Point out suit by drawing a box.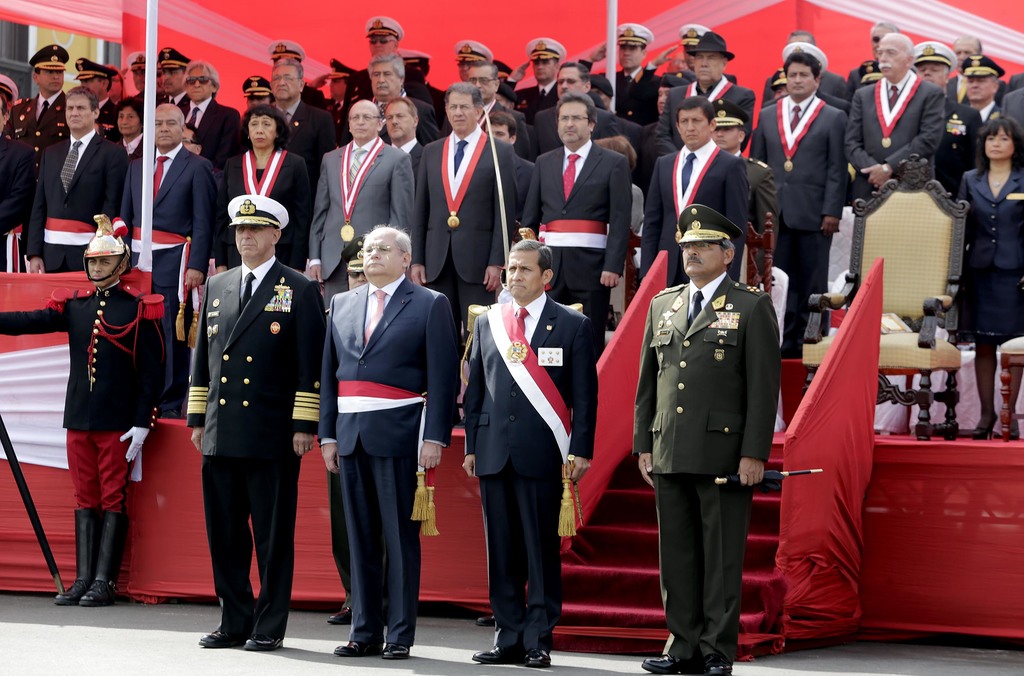
box(846, 75, 948, 202).
